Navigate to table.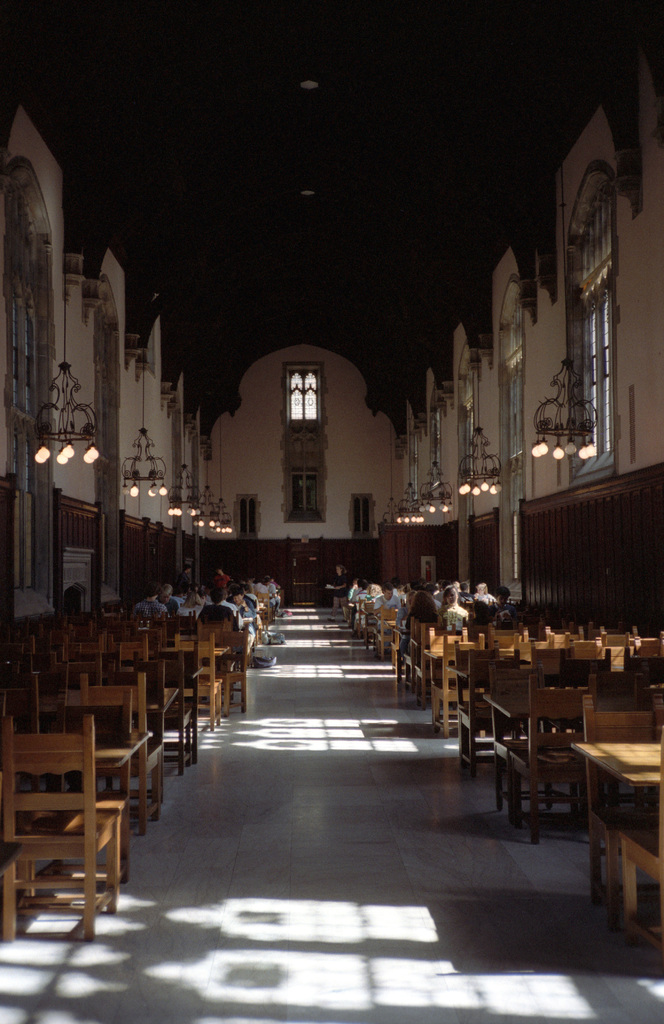
Navigation target: bbox=[1, 684, 179, 810].
